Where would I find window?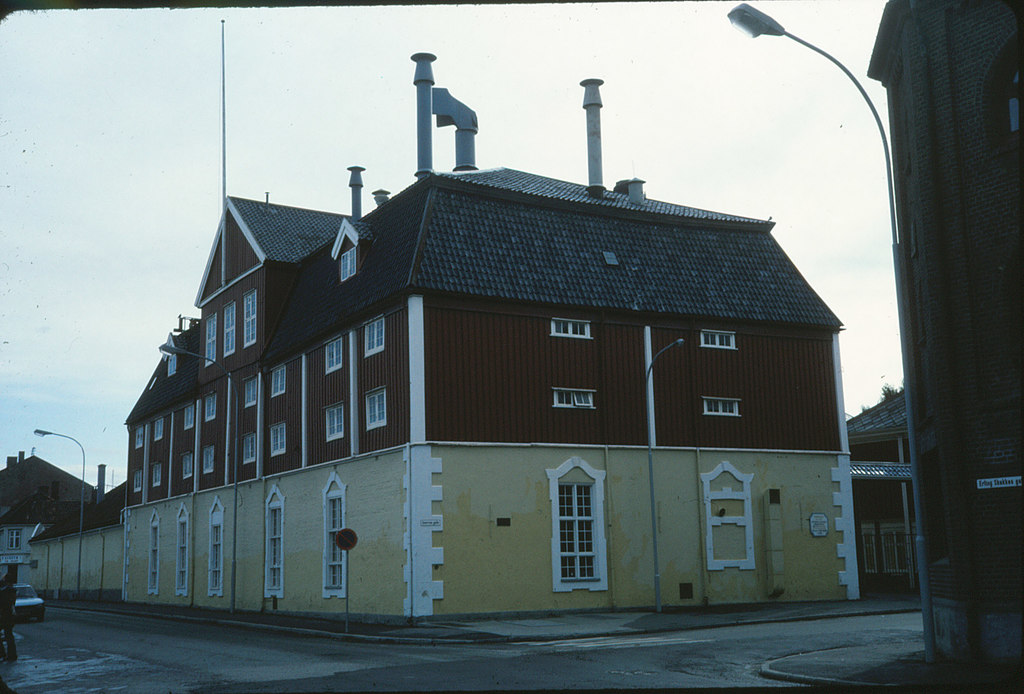
At <region>697, 328, 740, 351</region>.
